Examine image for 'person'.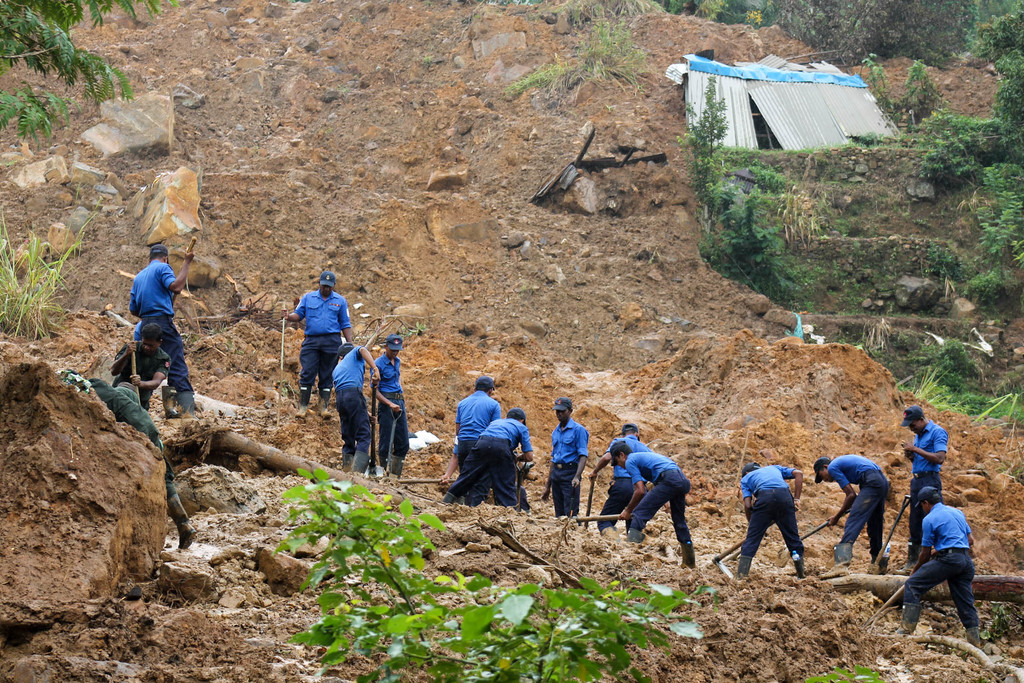
Examination result: 594/422/653/533.
